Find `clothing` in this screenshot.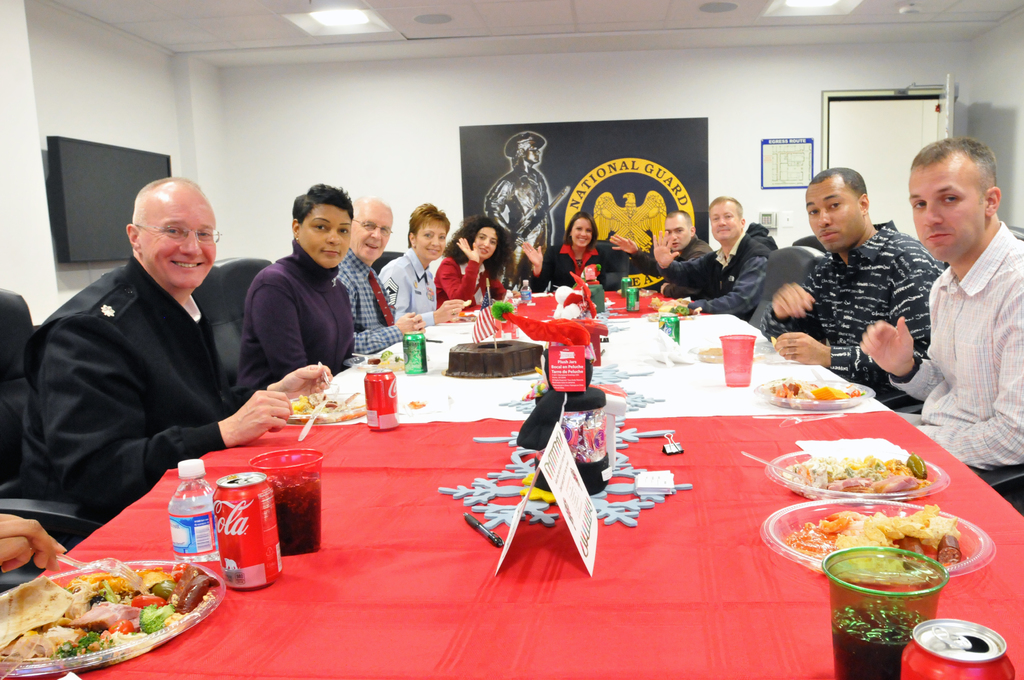
The bounding box for `clothing` is 371, 245, 441, 334.
